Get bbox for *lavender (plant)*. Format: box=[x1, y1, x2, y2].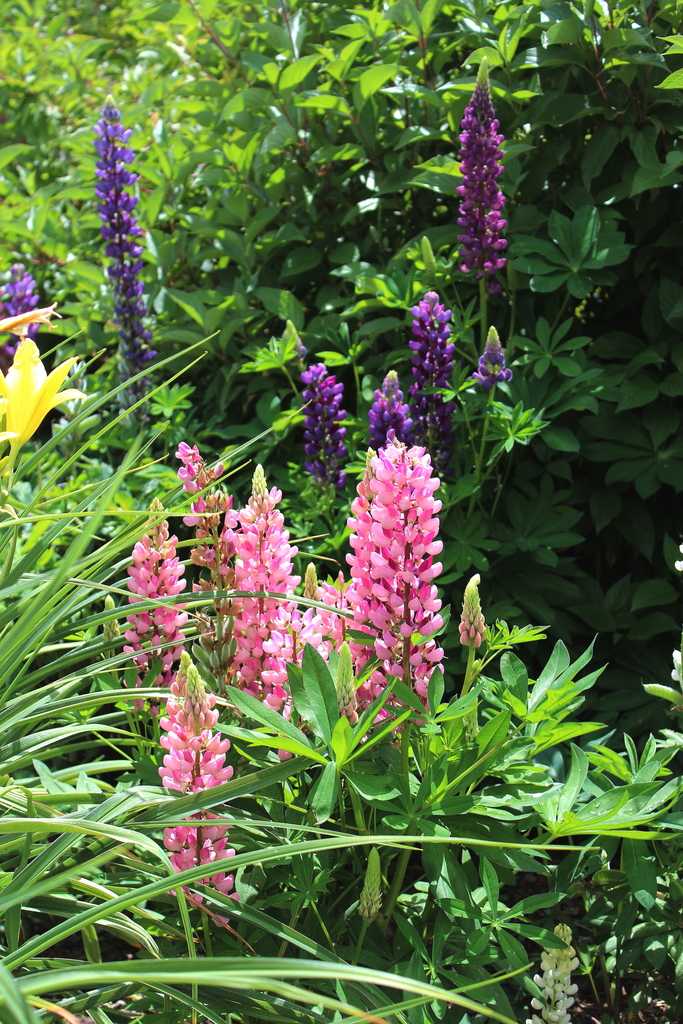
box=[461, 330, 515, 381].
